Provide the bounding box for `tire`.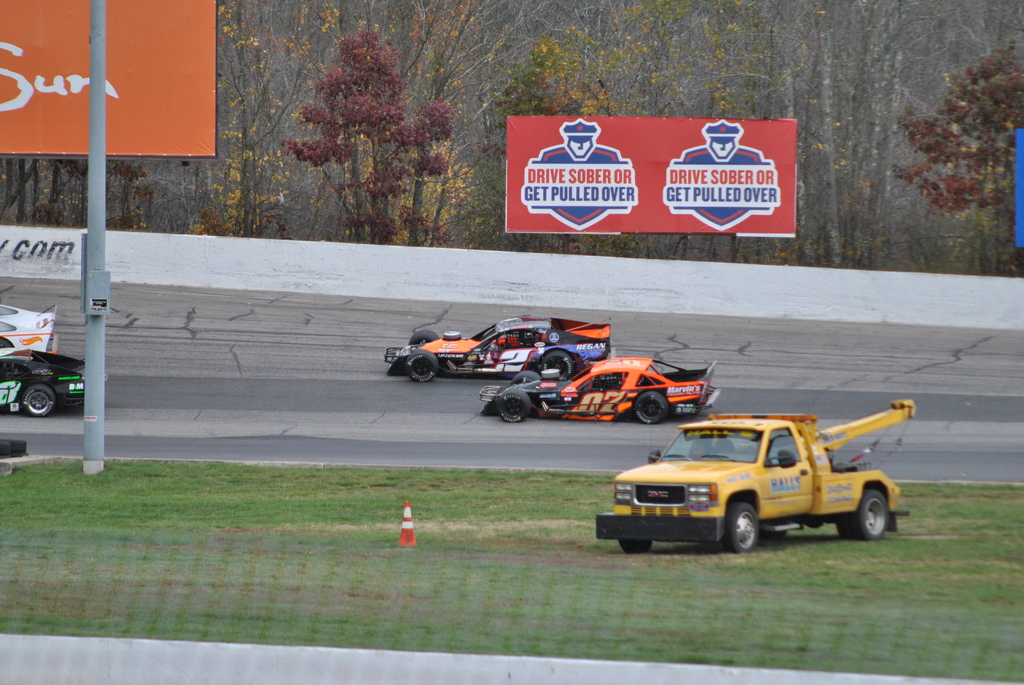
BBox(541, 351, 574, 380).
